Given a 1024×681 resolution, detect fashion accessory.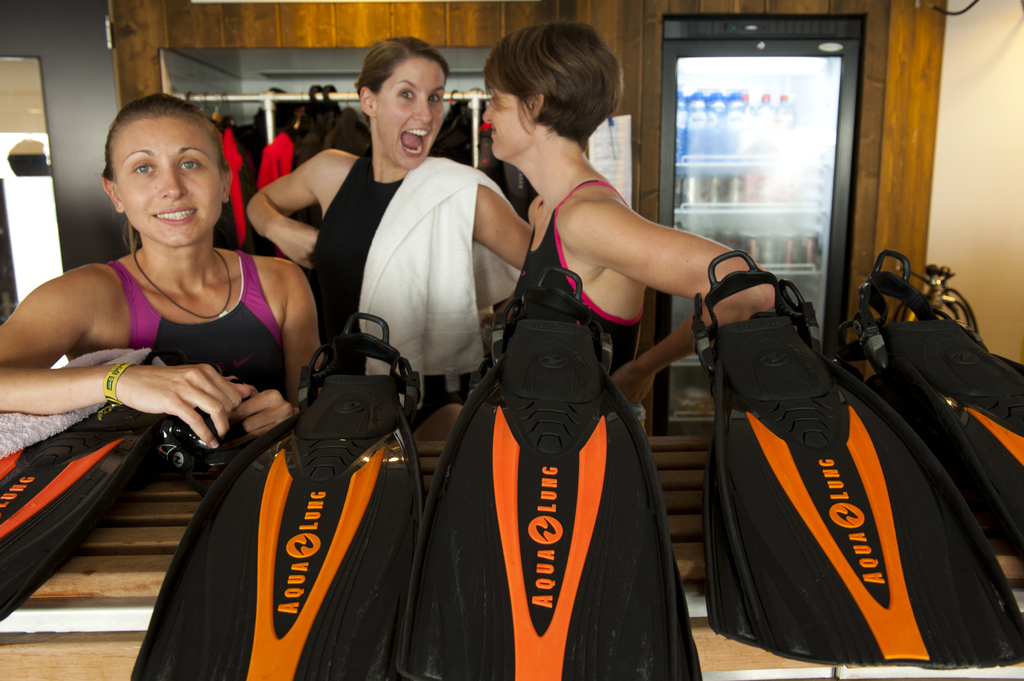
131,247,232,321.
